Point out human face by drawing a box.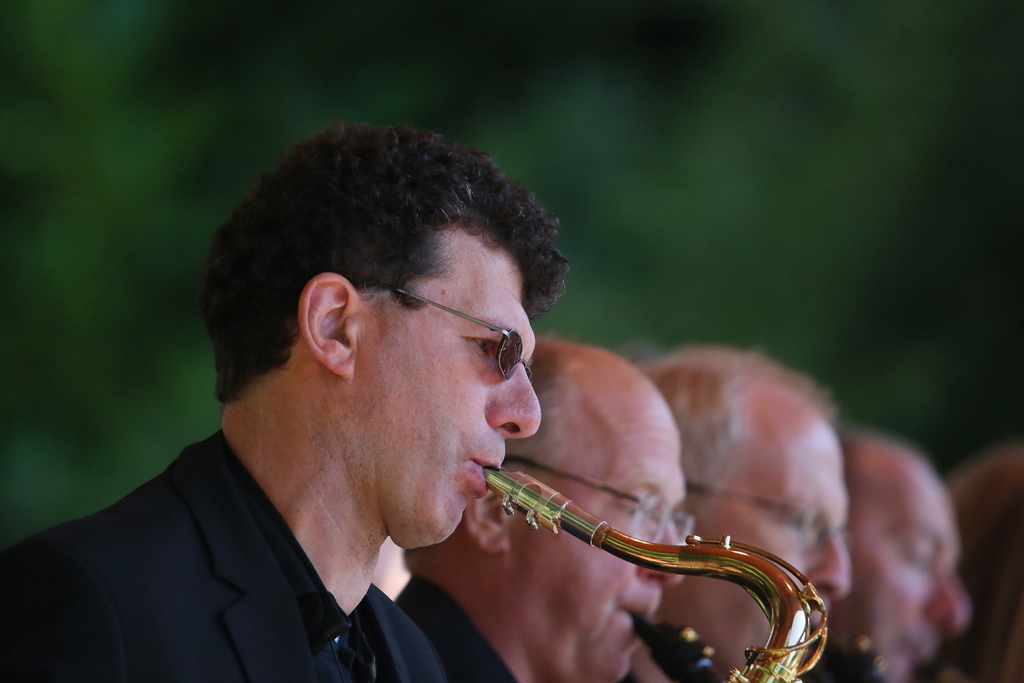
[356, 228, 544, 554].
